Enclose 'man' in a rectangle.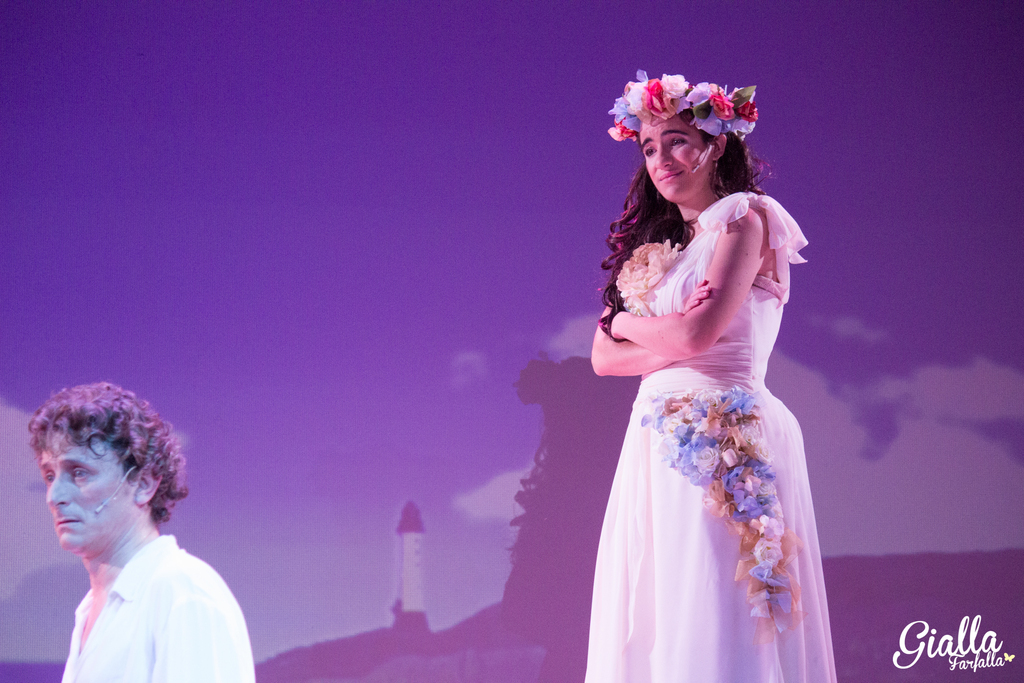
locate(13, 394, 262, 681).
